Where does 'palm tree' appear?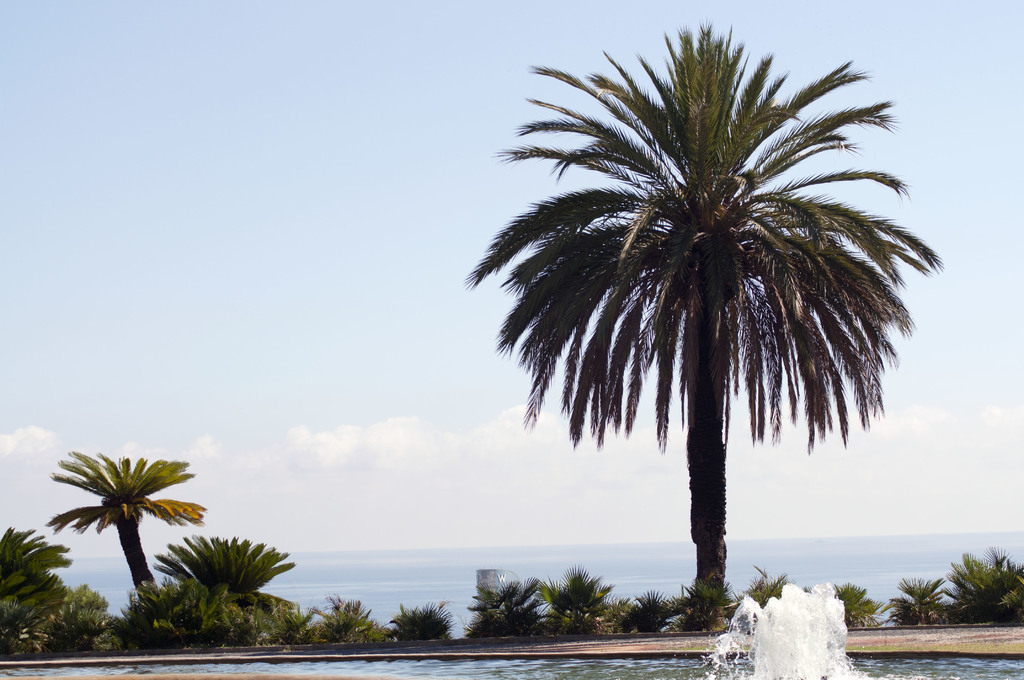
Appears at x1=44 y1=446 x2=196 y2=654.
